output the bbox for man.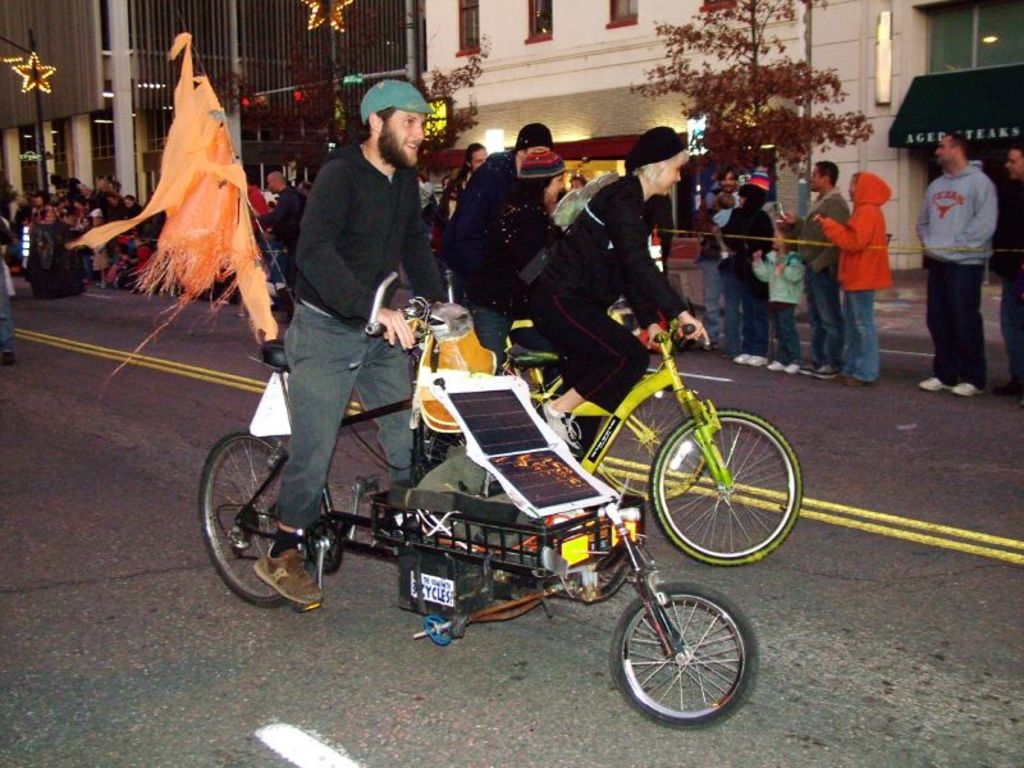
bbox=(783, 154, 847, 384).
